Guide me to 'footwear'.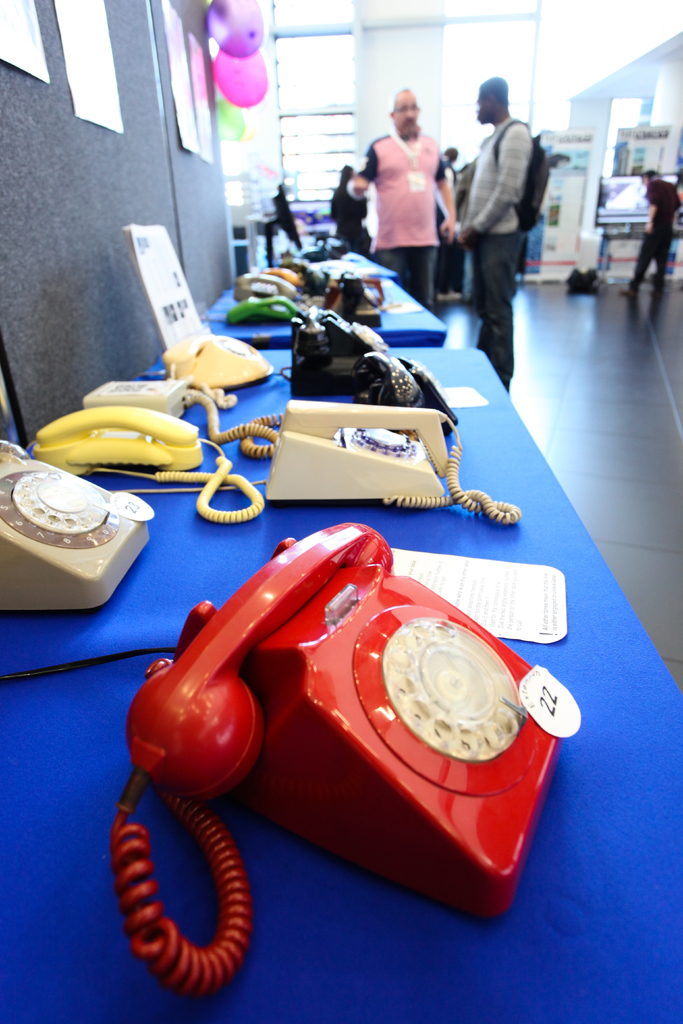
Guidance: x1=618 y1=273 x2=643 y2=300.
